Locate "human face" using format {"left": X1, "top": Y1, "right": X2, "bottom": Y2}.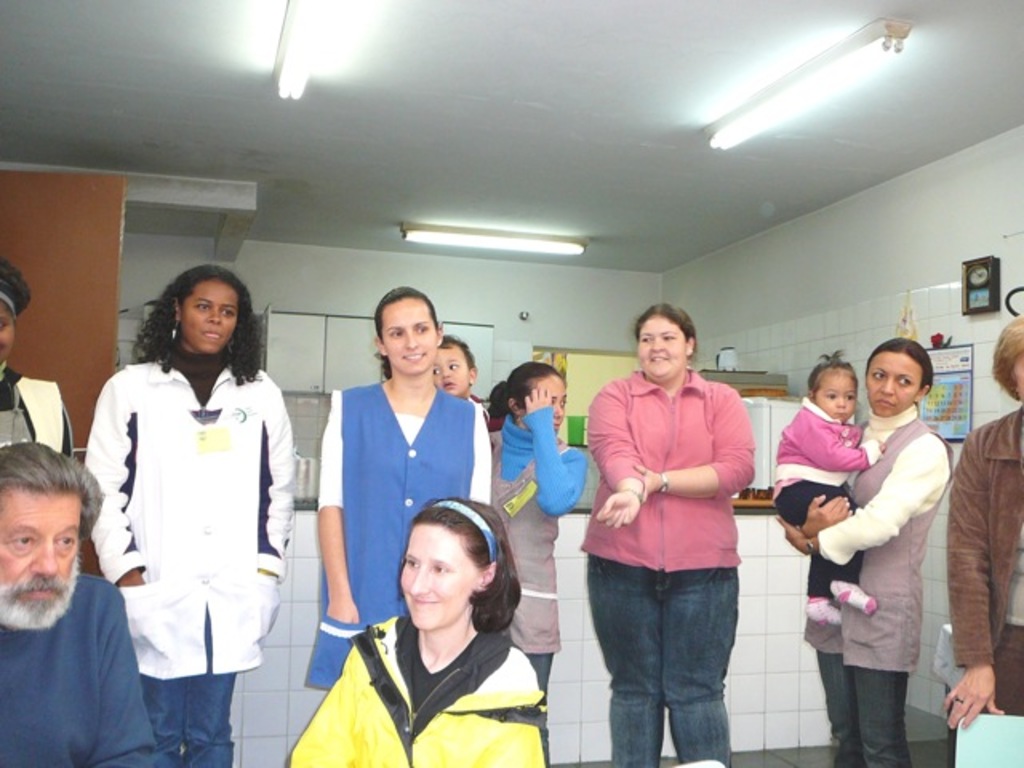
{"left": 0, "top": 501, "right": 83, "bottom": 605}.
